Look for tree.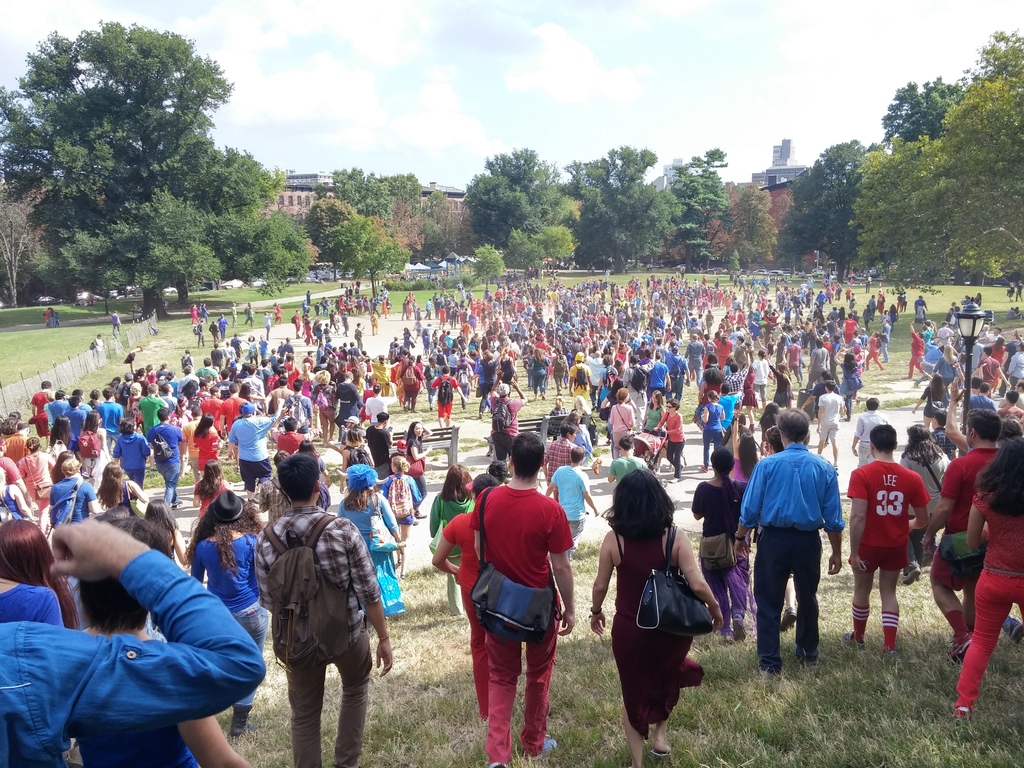
Found: region(532, 223, 575, 282).
